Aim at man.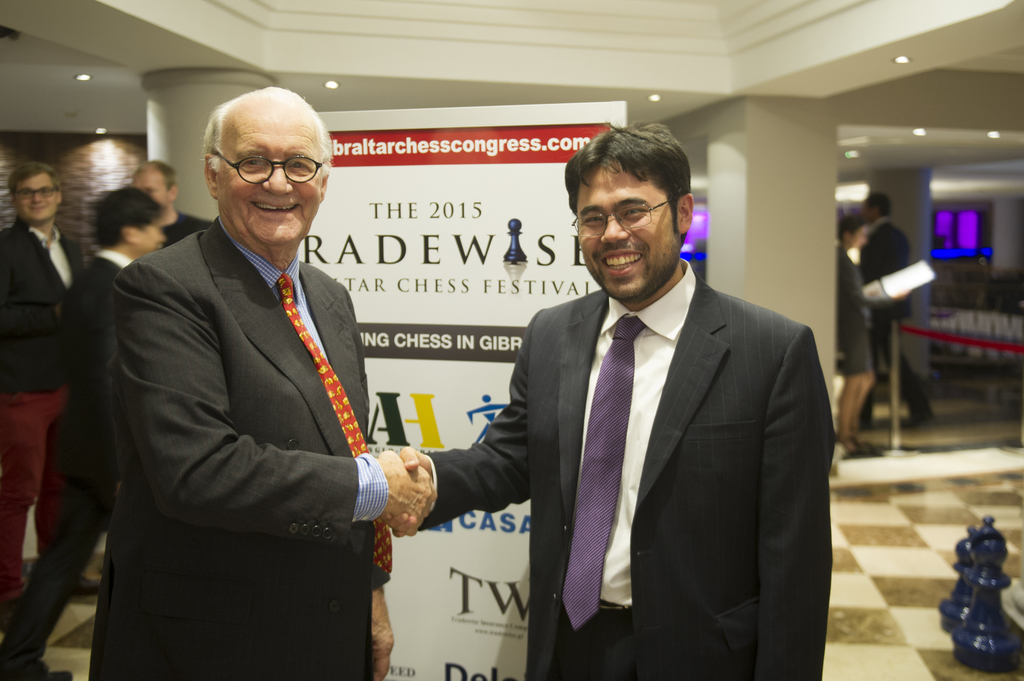
Aimed at rect(127, 158, 212, 244).
